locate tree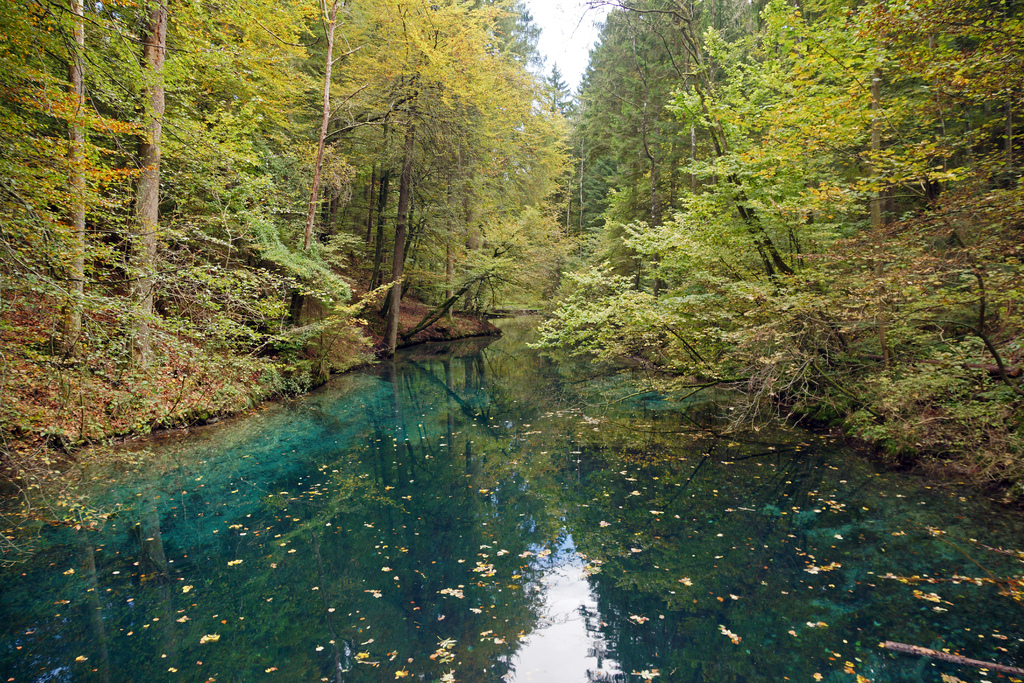
<box>458,0,542,90</box>
